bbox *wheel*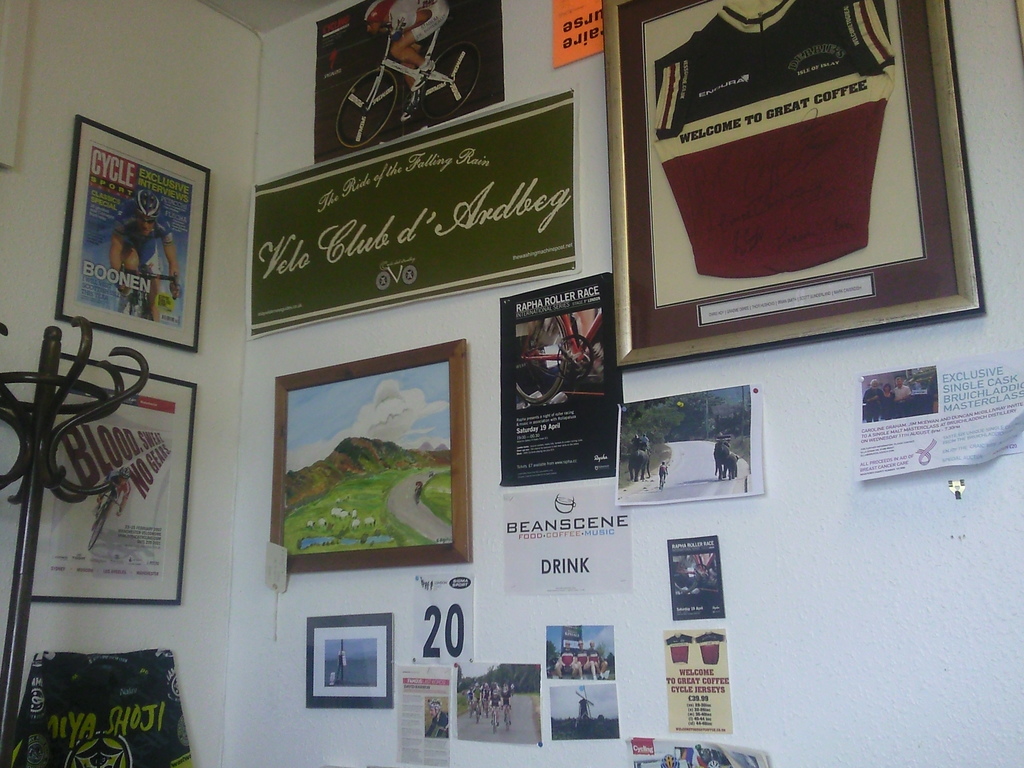
box=[505, 710, 509, 732]
